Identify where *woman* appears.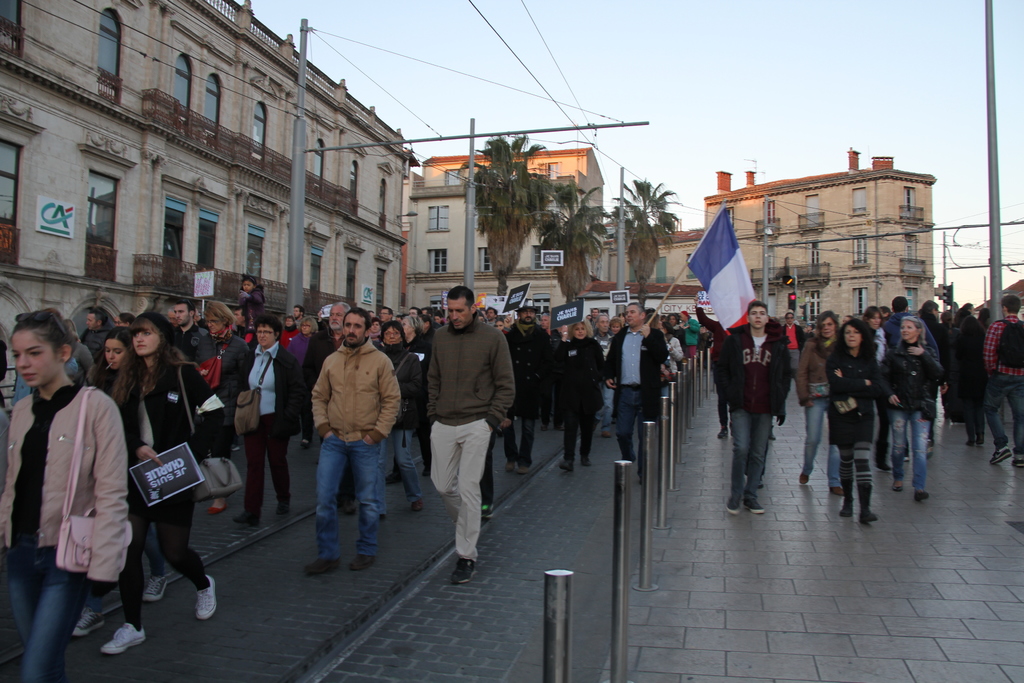
Appears at detection(824, 315, 894, 531).
